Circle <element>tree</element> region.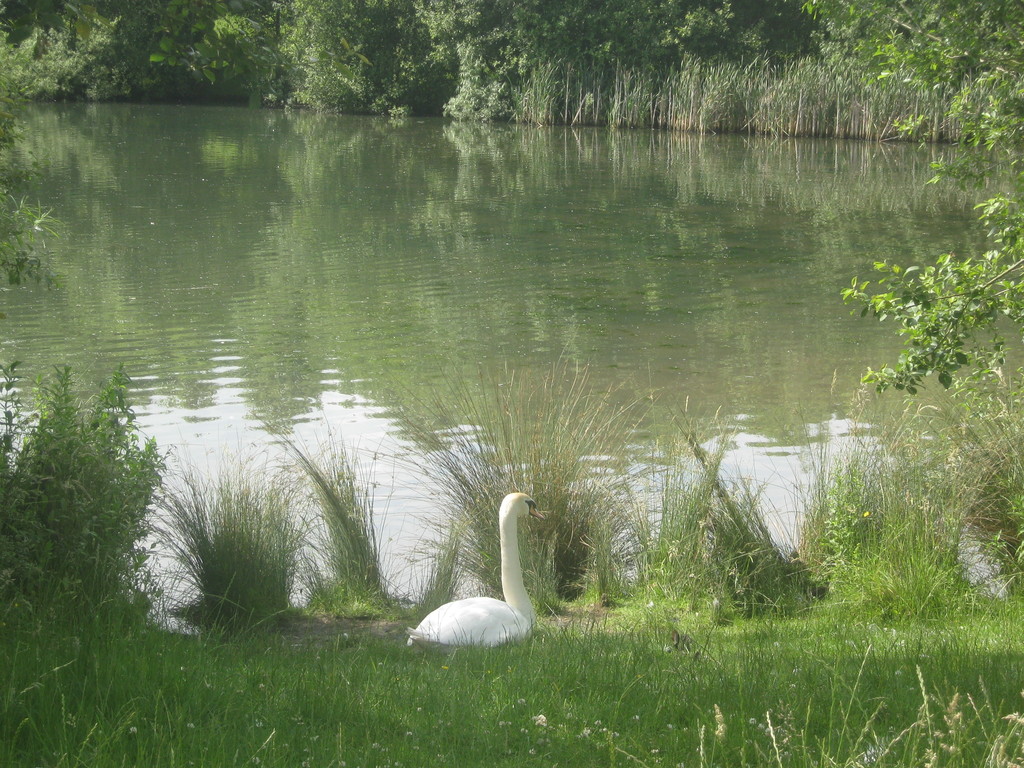
Region: select_region(152, 0, 269, 92).
